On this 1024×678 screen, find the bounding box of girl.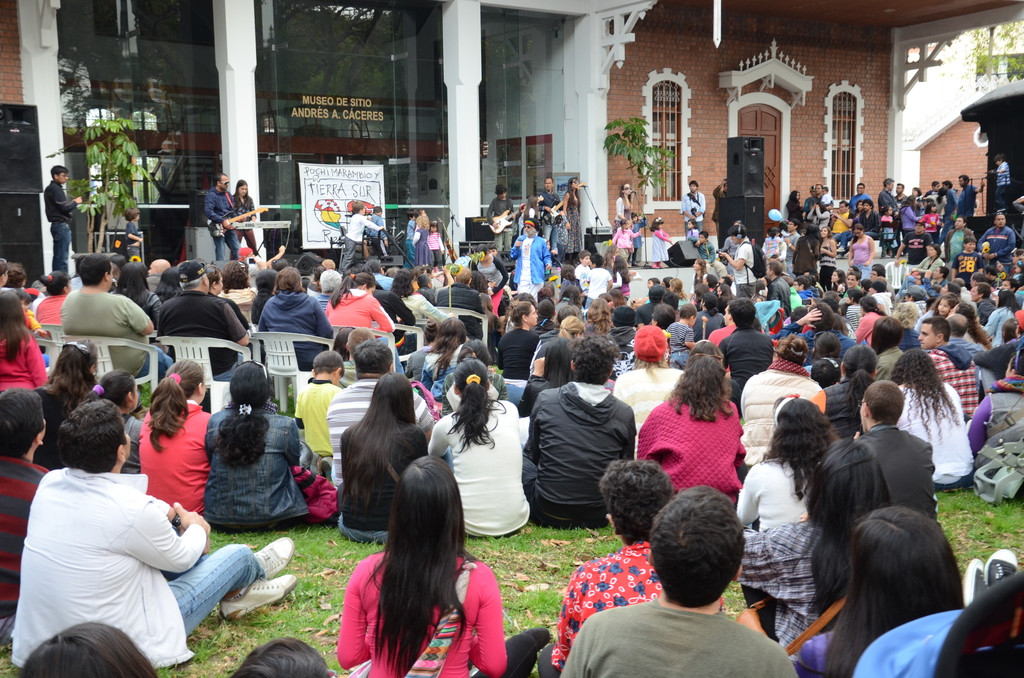
Bounding box: <region>690, 259, 710, 300</region>.
